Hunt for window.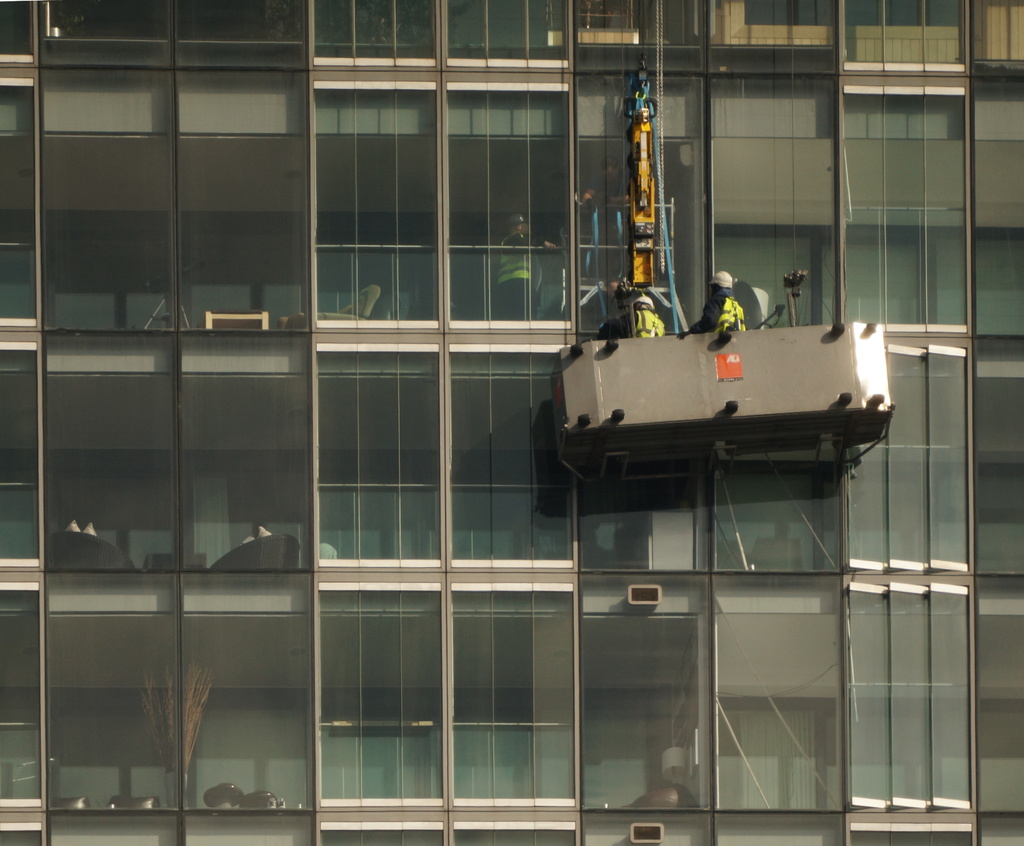
Hunted down at {"x1": 709, "y1": 440, "x2": 848, "y2": 571}.
